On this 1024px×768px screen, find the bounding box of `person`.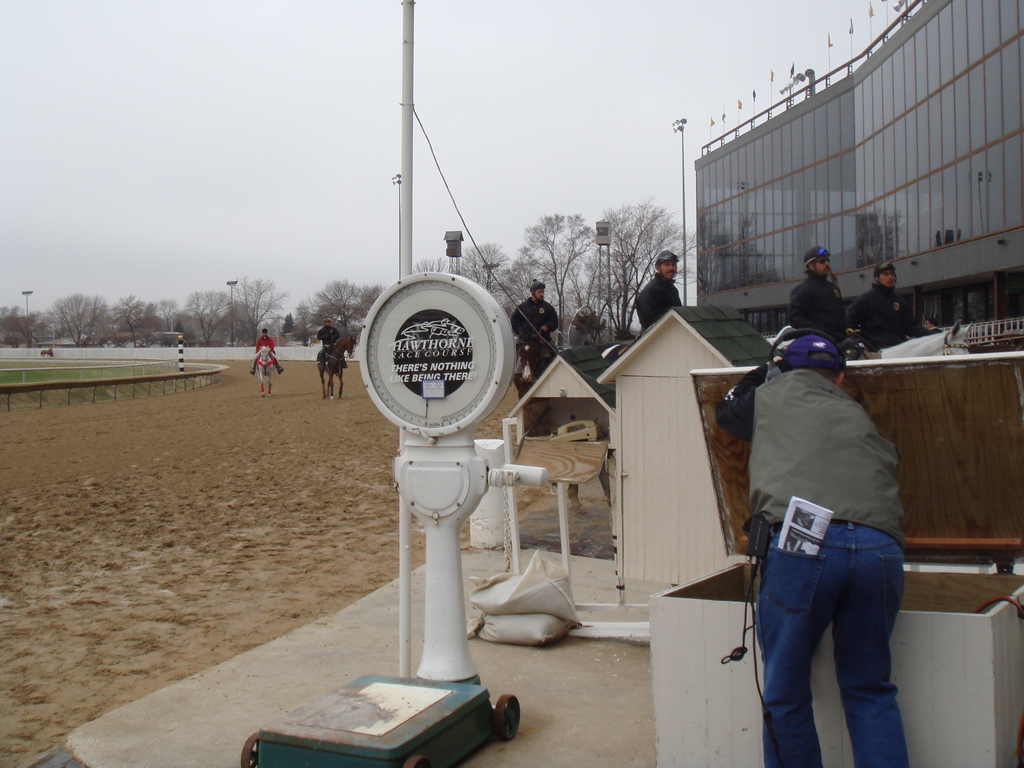
Bounding box: region(778, 252, 851, 343).
